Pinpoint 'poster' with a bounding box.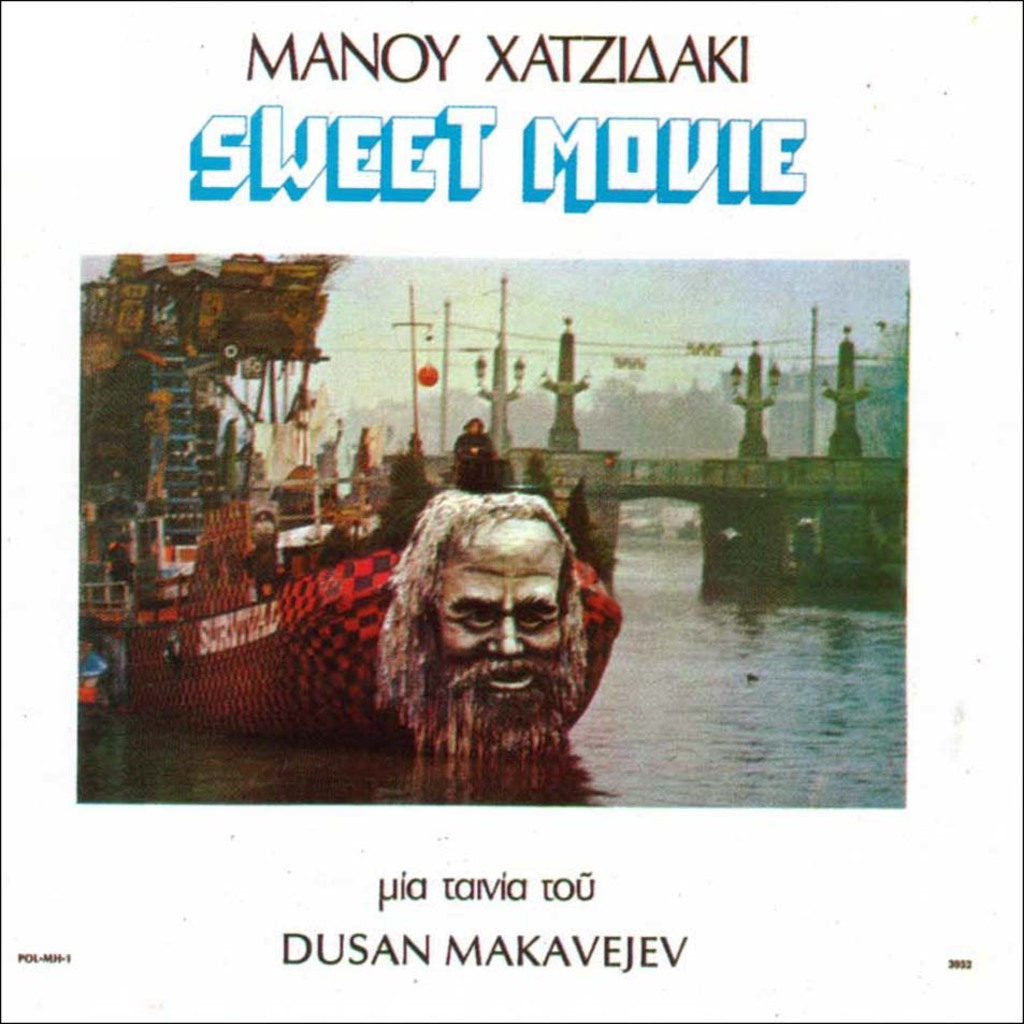
{"x1": 0, "y1": 0, "x2": 1022, "y2": 1023}.
